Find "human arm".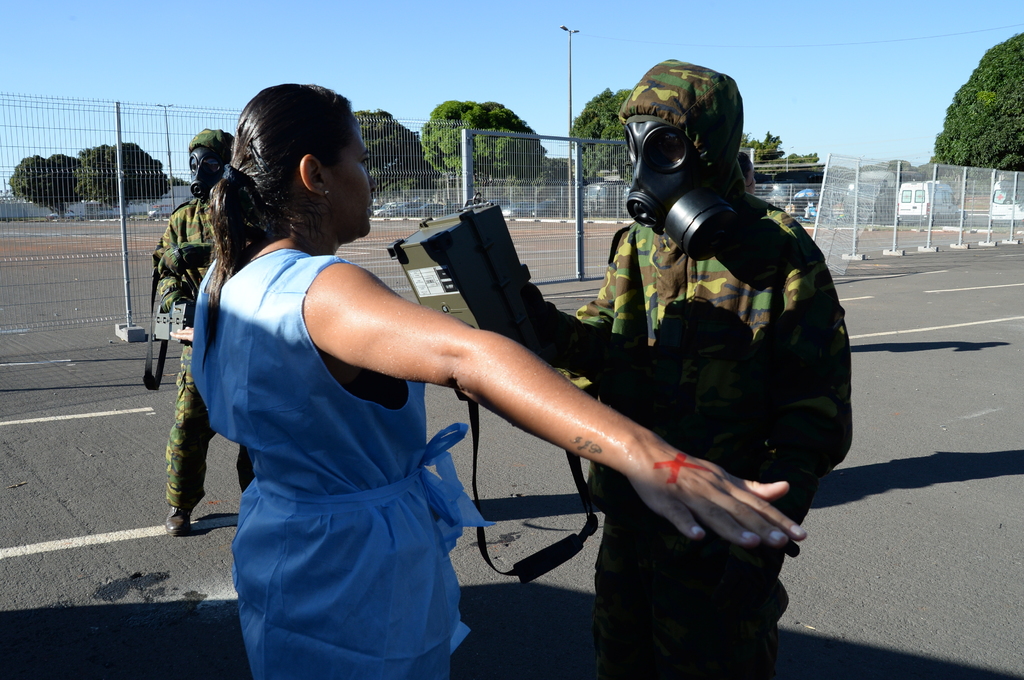
region(739, 239, 859, 486).
